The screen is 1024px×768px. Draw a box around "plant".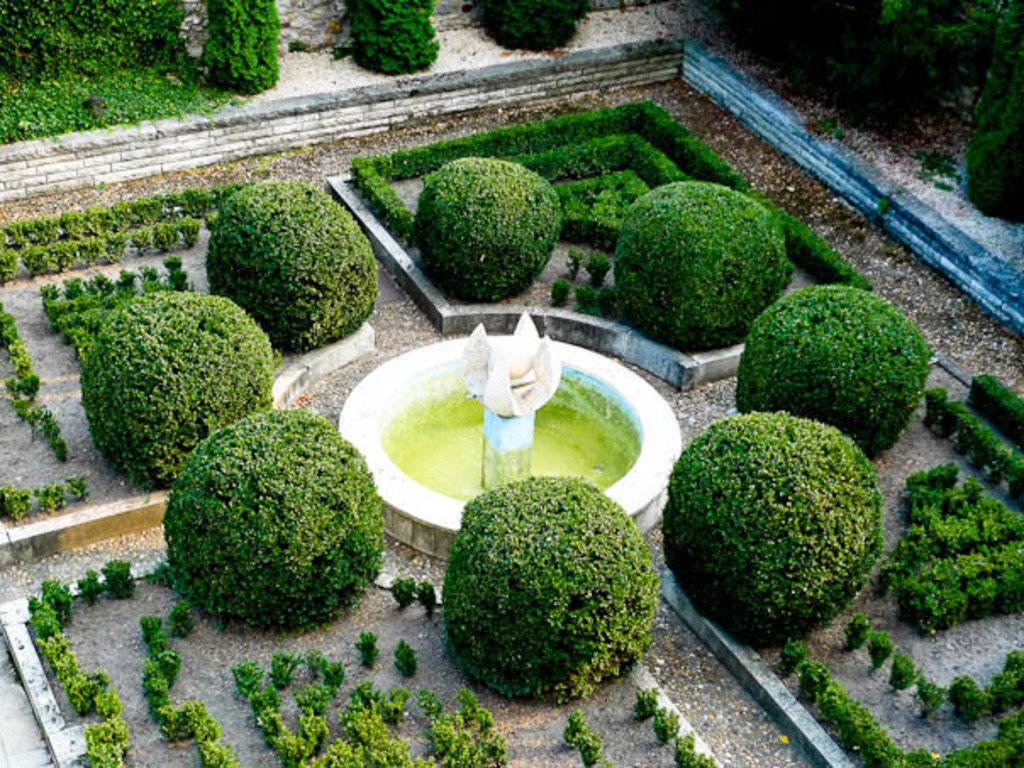
[x1=166, y1=407, x2=387, y2=634].
